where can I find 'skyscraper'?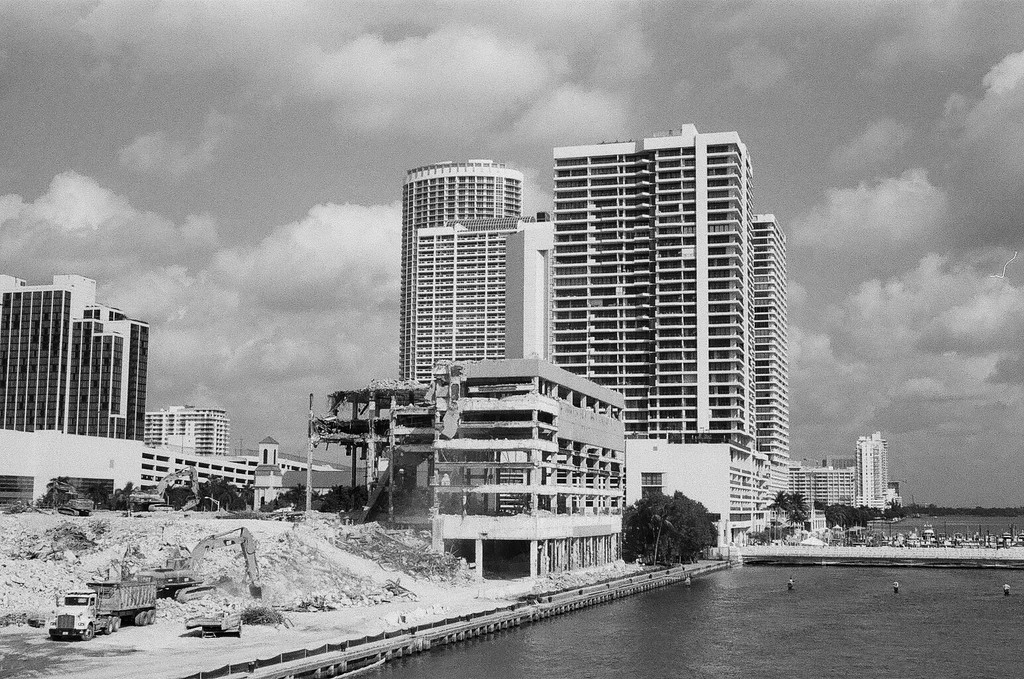
You can find it at <bbox>855, 426, 890, 507</bbox>.
